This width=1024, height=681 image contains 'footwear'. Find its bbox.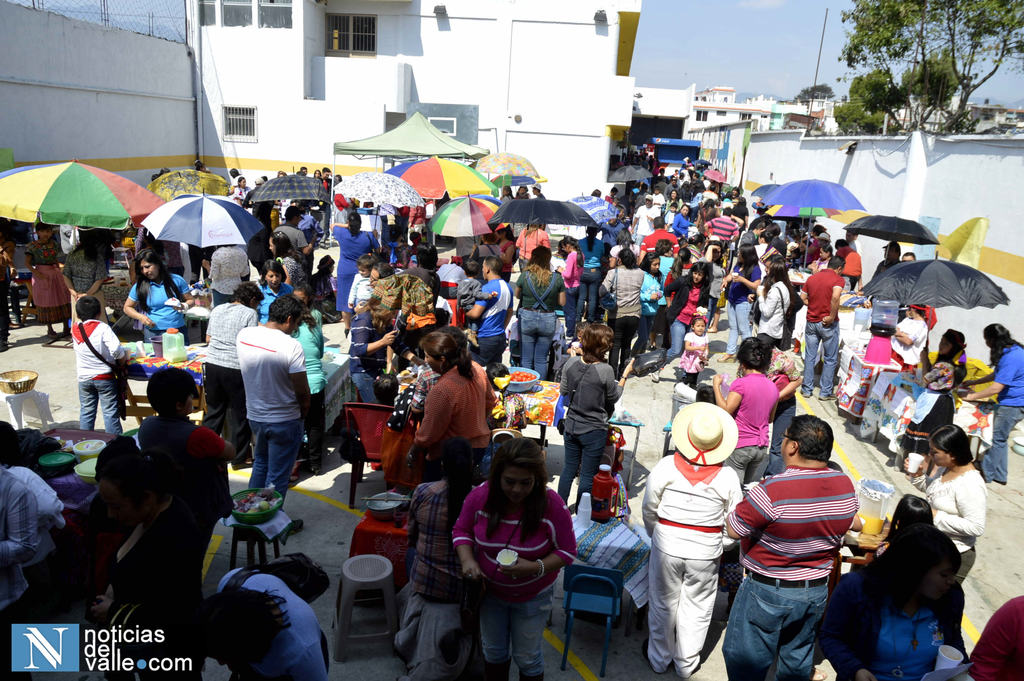
[x1=41, y1=335, x2=51, y2=345].
